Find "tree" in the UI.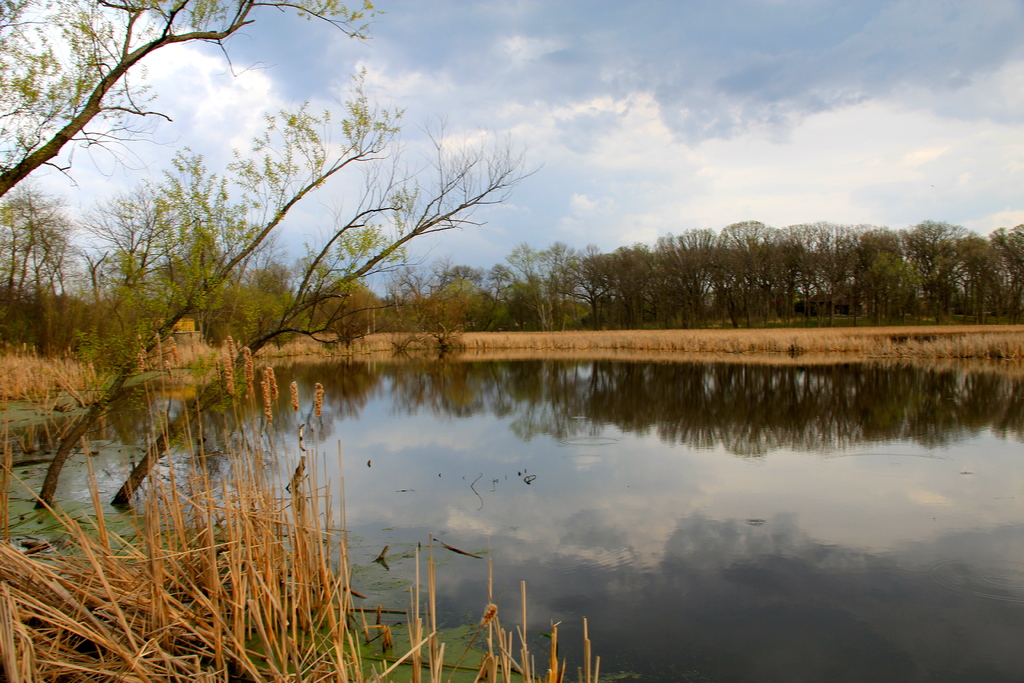
UI element at 582 226 1023 332.
